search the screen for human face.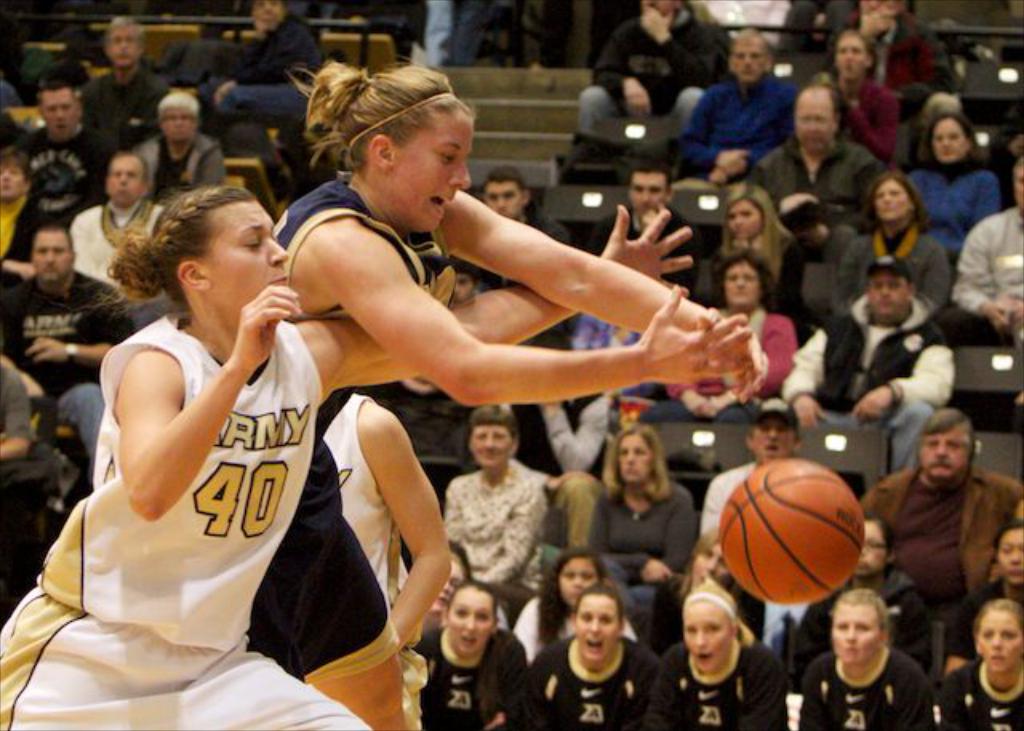
Found at 869:267:909:318.
